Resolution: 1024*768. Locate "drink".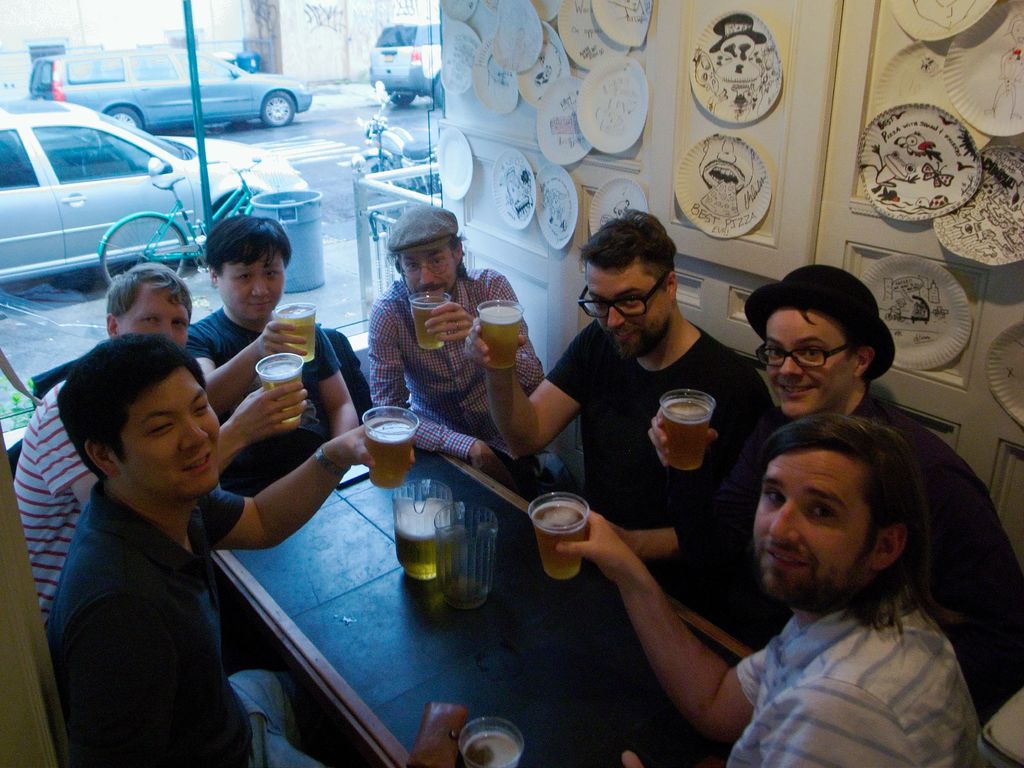
rect(478, 307, 522, 368).
